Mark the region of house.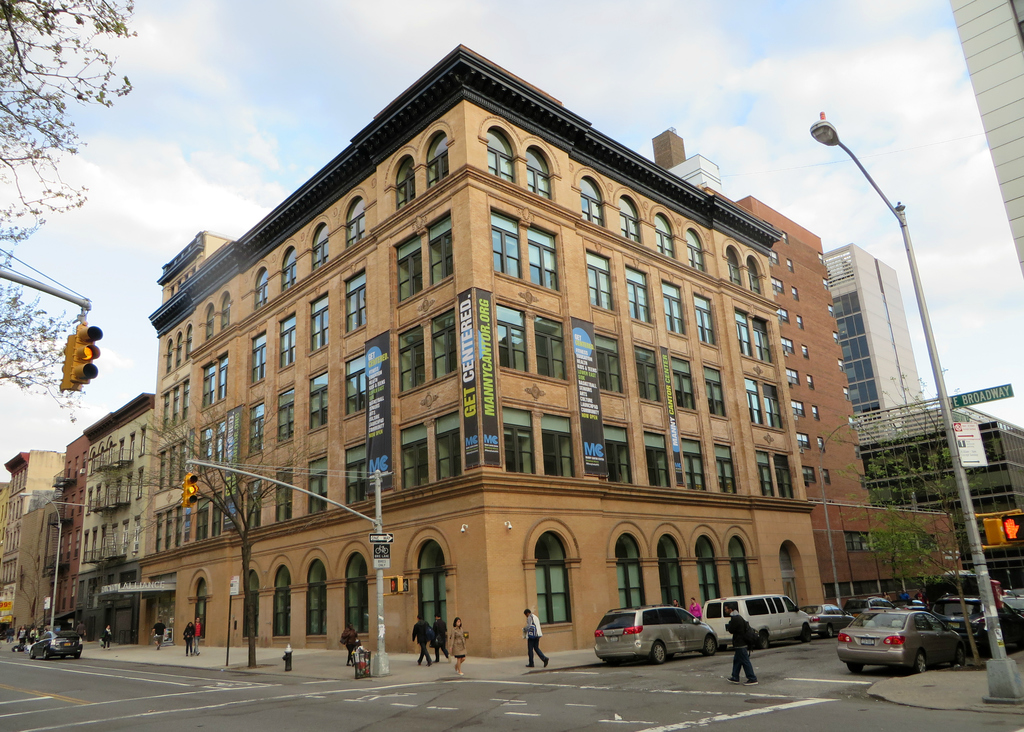
Region: (498, 130, 599, 660).
